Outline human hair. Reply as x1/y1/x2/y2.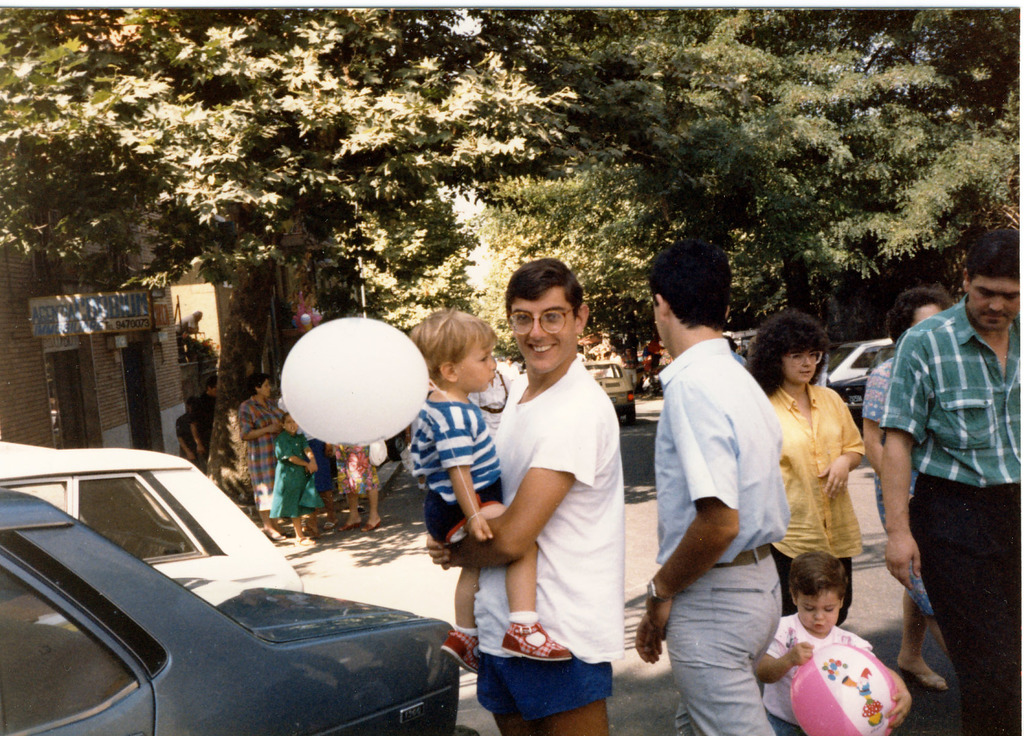
967/230/1021/289.
